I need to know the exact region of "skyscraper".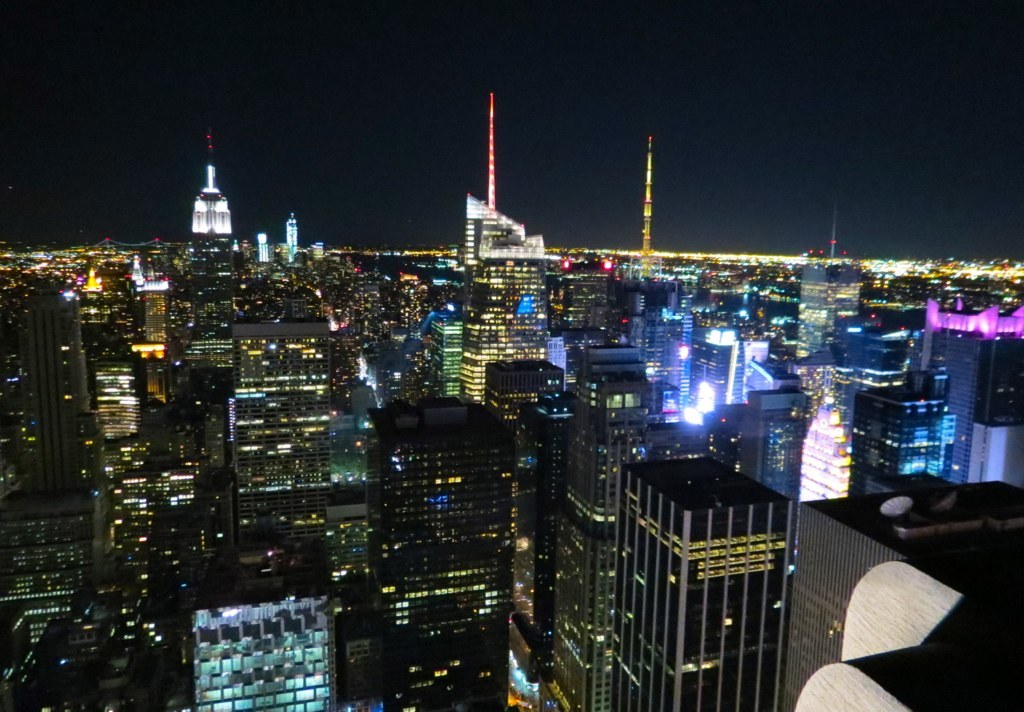
Region: [left=12, top=465, right=121, bottom=598].
